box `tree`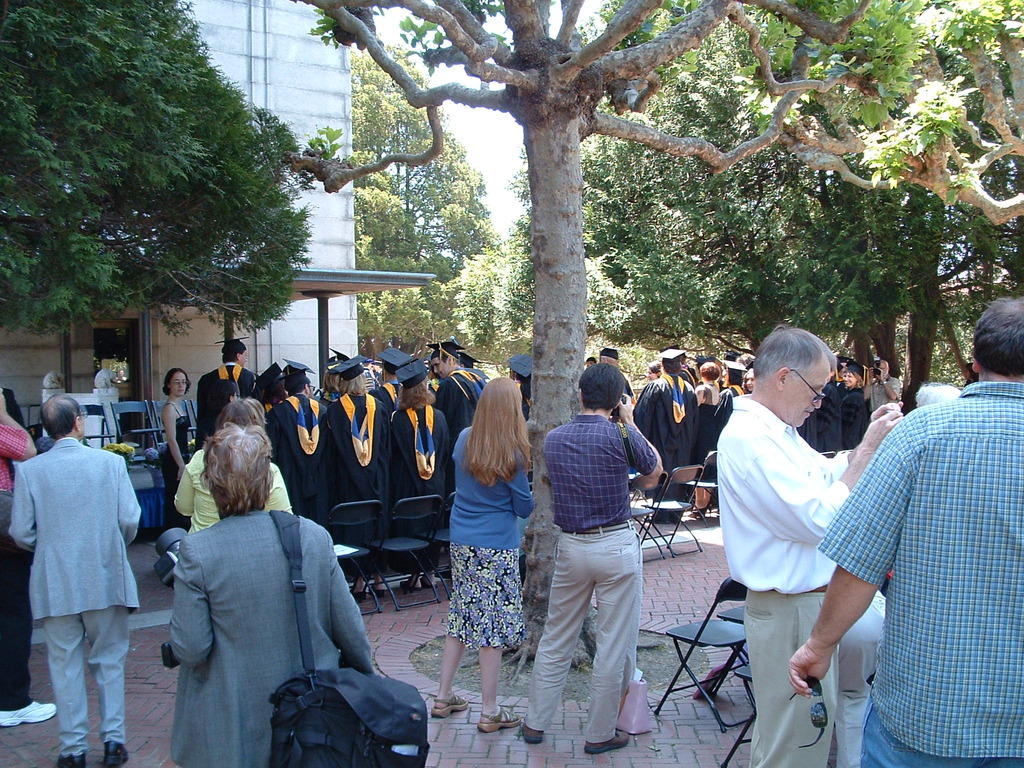
<box>295,0,883,667</box>
